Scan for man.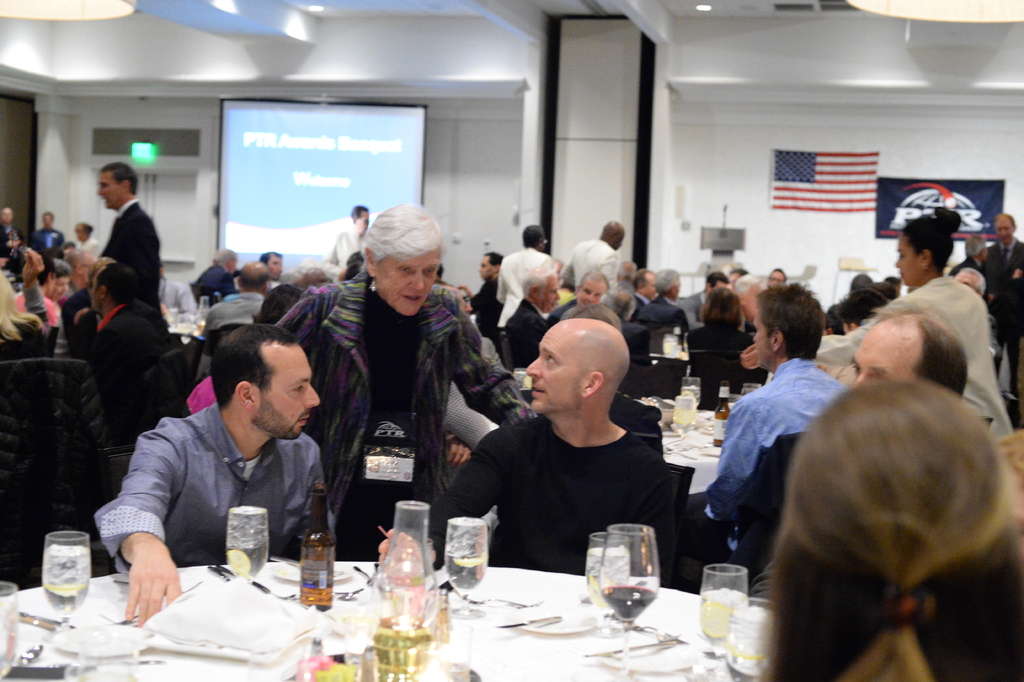
Scan result: (456, 251, 508, 338).
